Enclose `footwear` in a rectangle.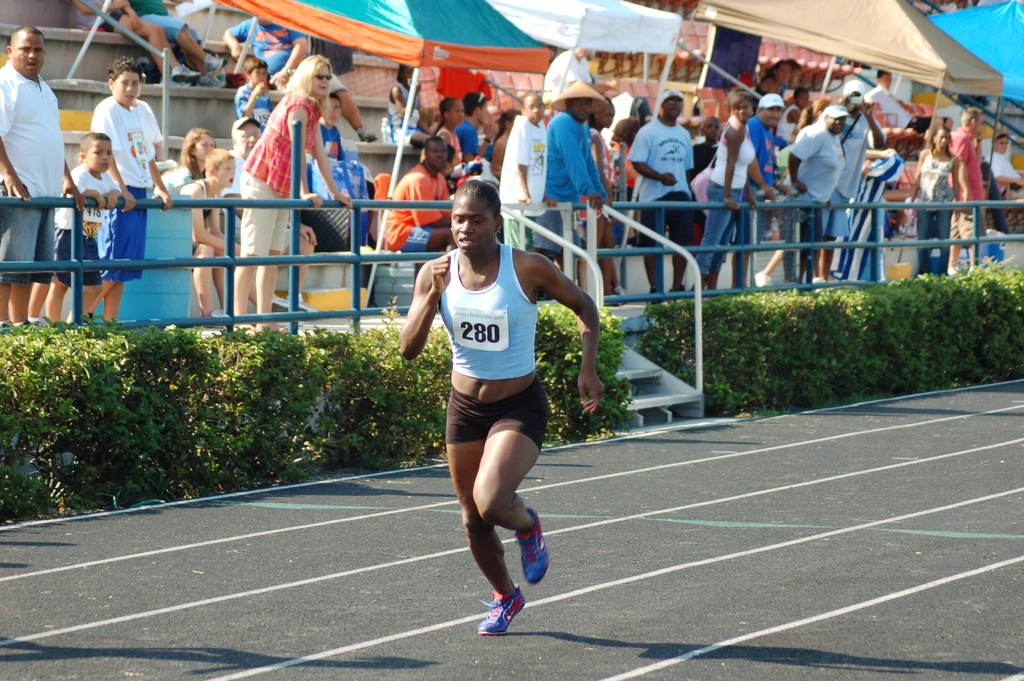
(0,324,16,339).
